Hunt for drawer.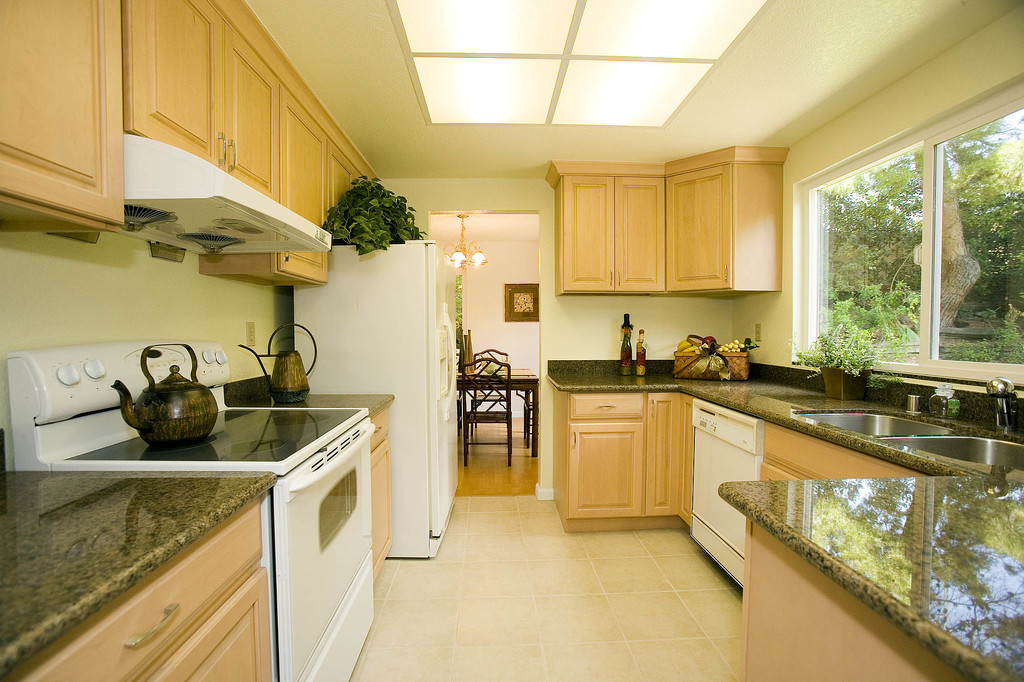
Hunted down at l=15, t=504, r=266, b=681.
